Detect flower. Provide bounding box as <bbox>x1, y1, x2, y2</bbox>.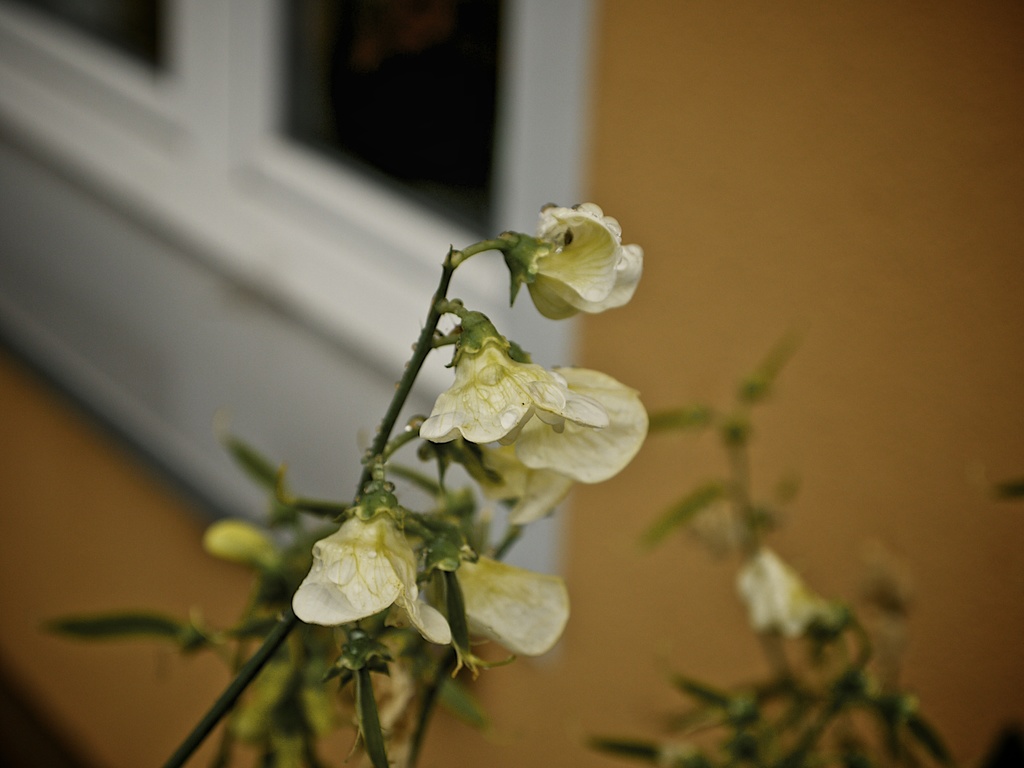
<bbox>427, 544, 575, 662</bbox>.
